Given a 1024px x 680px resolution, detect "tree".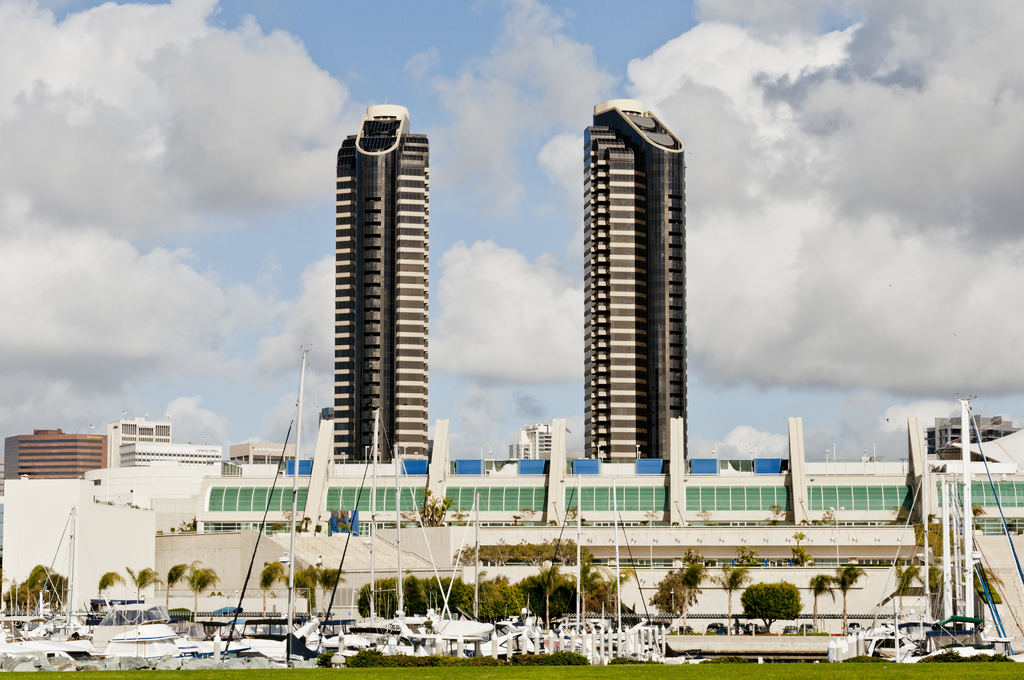
box(97, 572, 122, 614).
